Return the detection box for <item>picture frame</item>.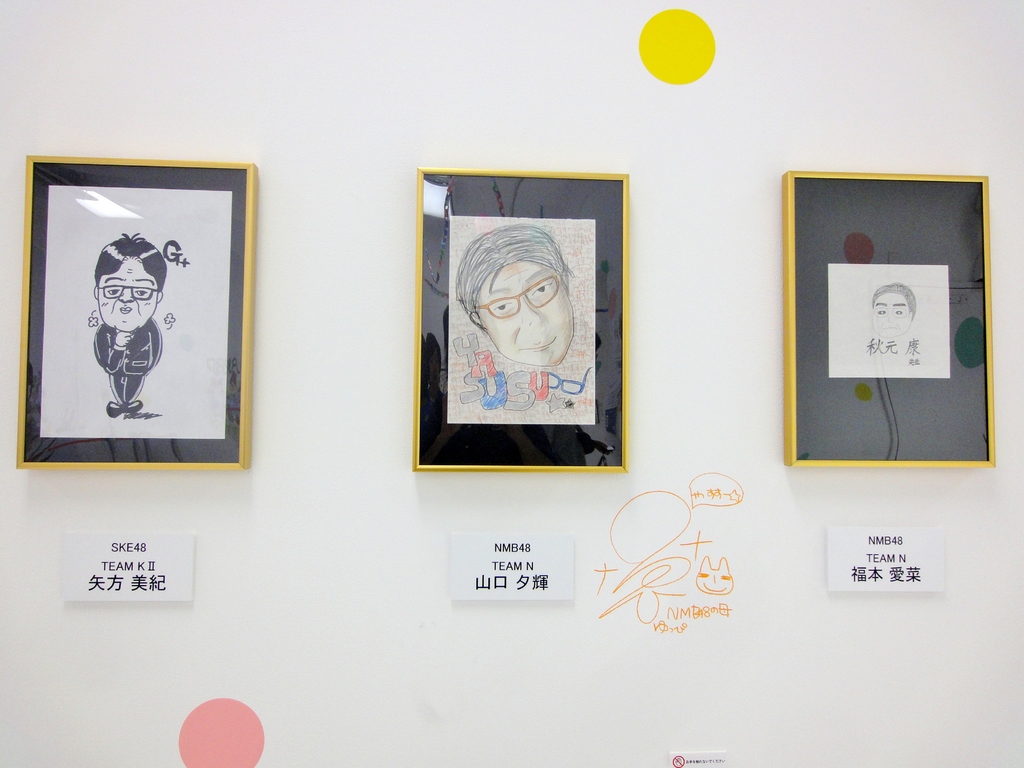
15/157/257/472.
